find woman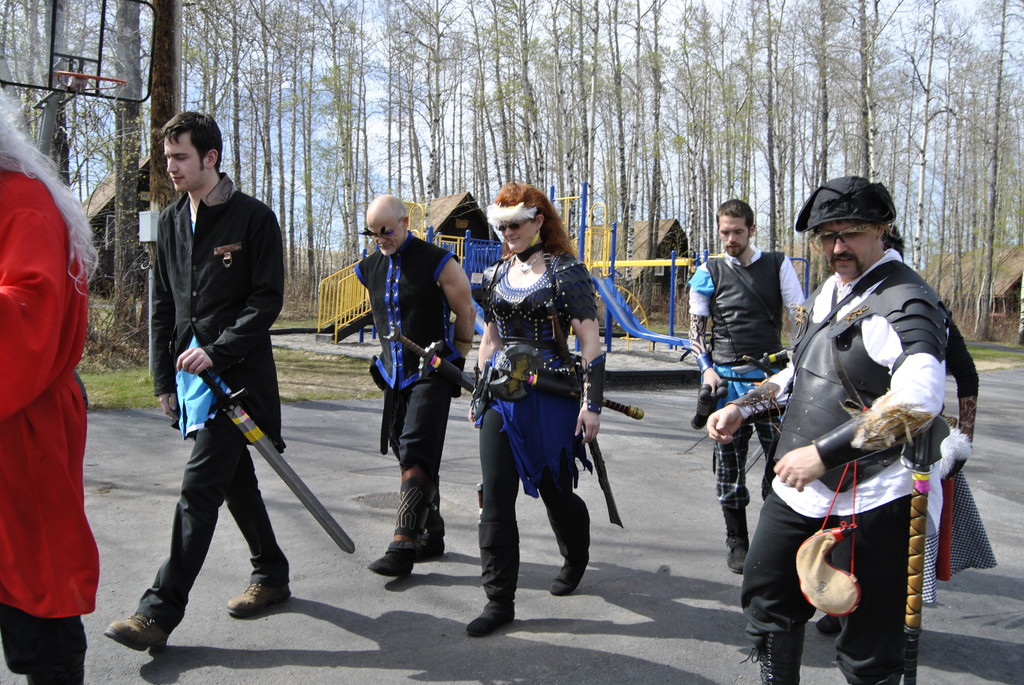
x1=462, y1=183, x2=606, y2=638
